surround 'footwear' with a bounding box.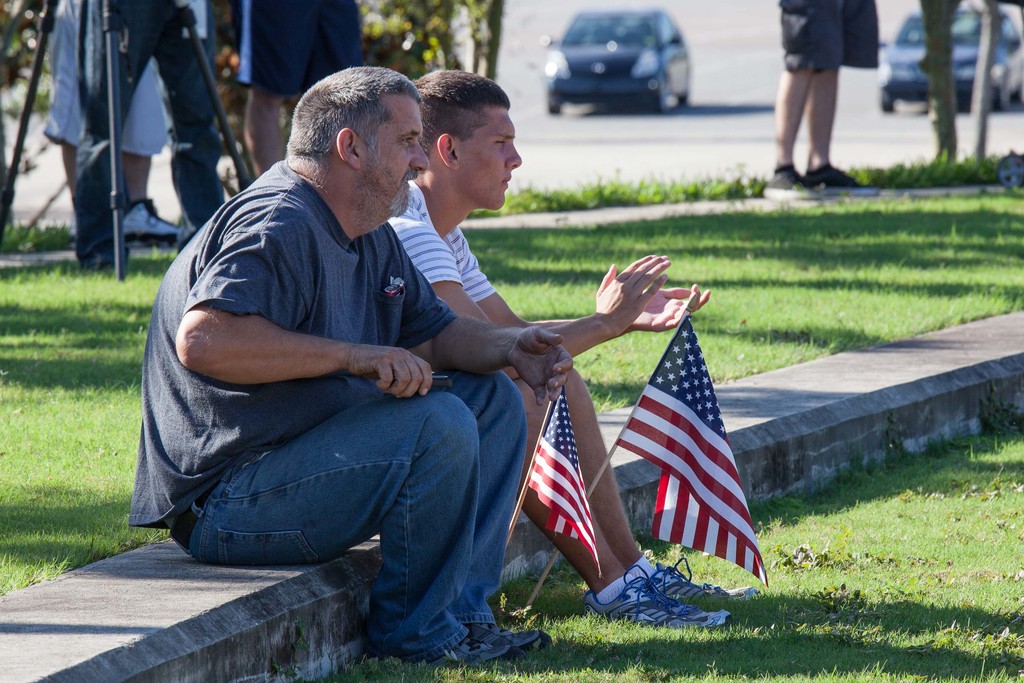
[598, 566, 706, 630].
